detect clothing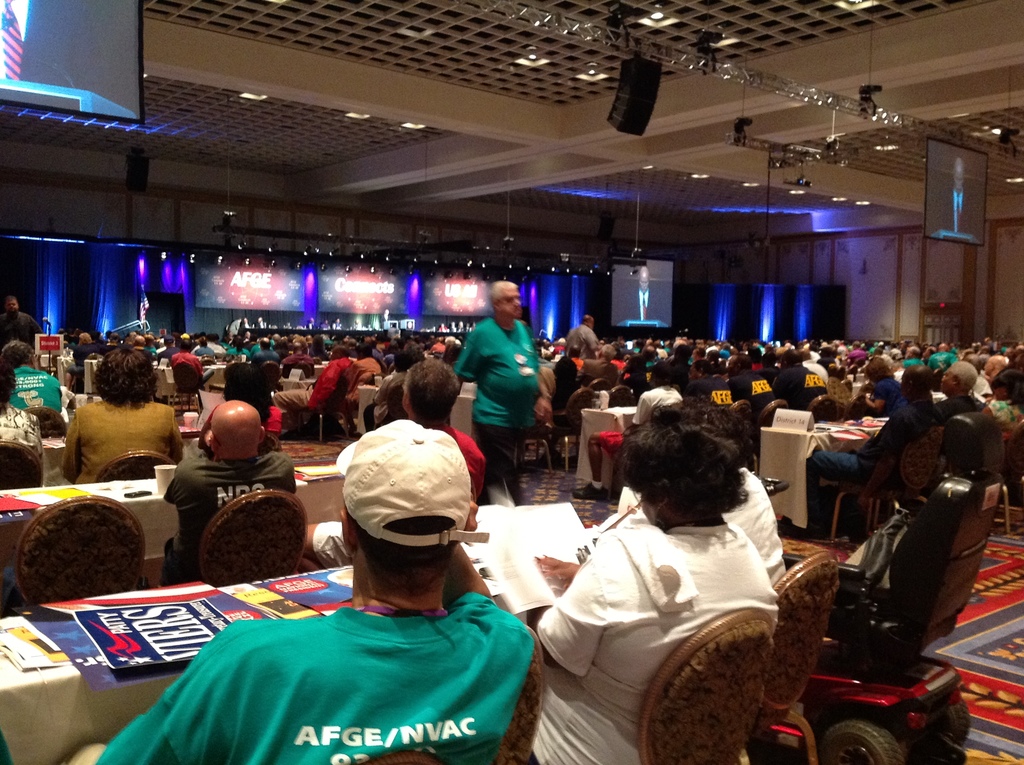
{"x1": 605, "y1": 472, "x2": 786, "y2": 583}
